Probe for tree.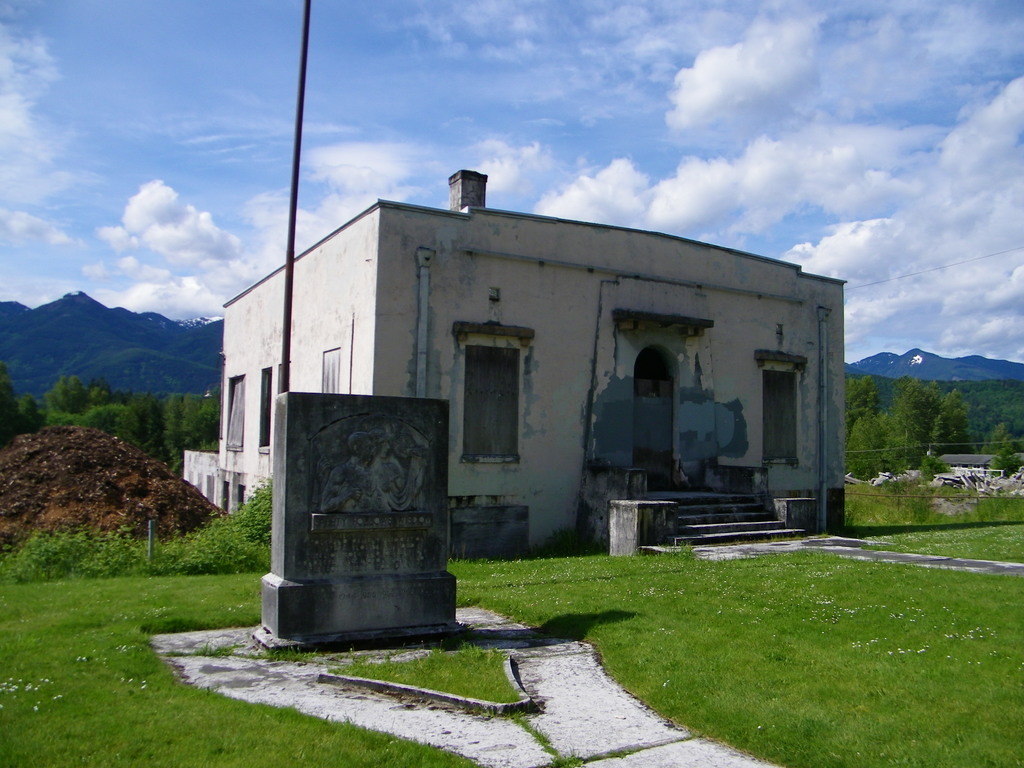
Probe result: 928, 387, 981, 470.
